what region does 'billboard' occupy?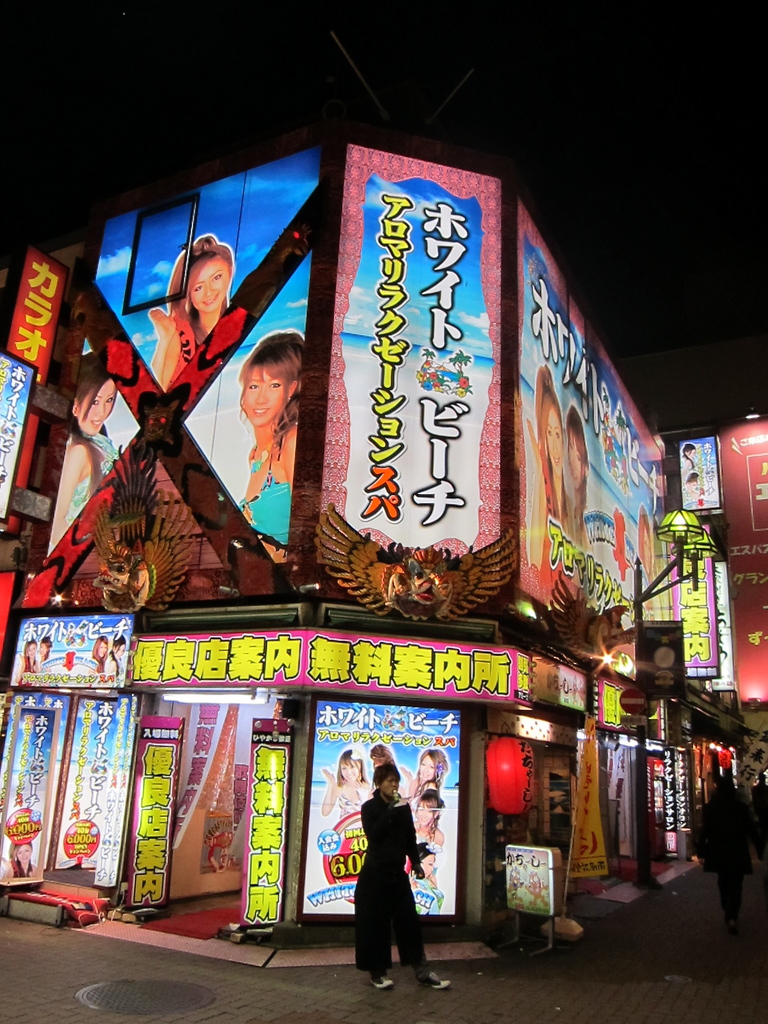
box(246, 722, 288, 915).
